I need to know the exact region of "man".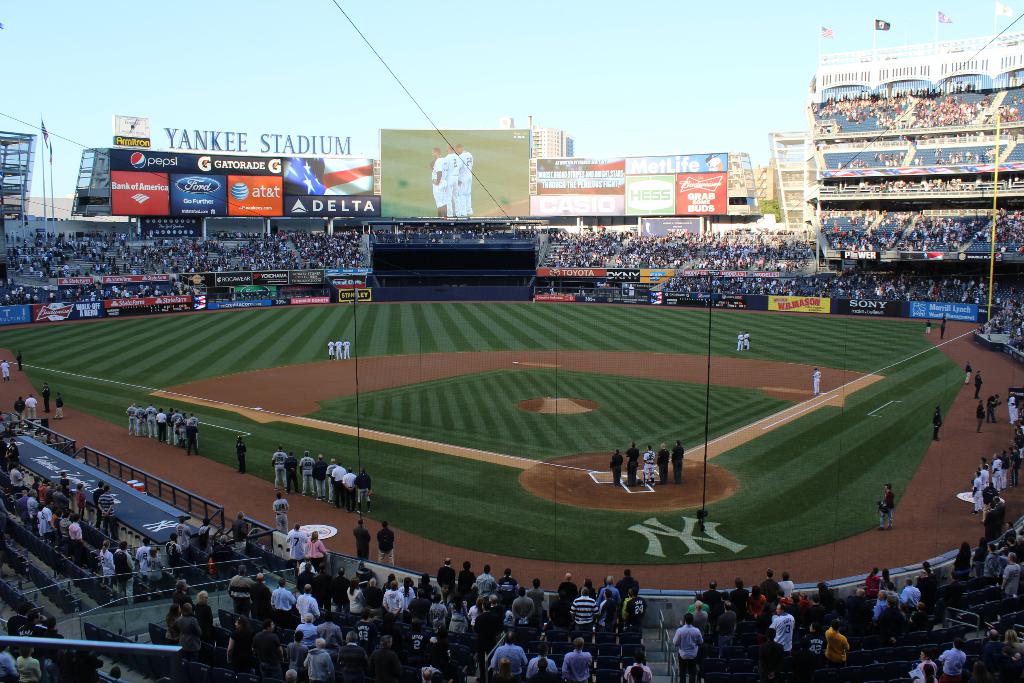
Region: [left=976, top=398, right=987, bottom=434].
